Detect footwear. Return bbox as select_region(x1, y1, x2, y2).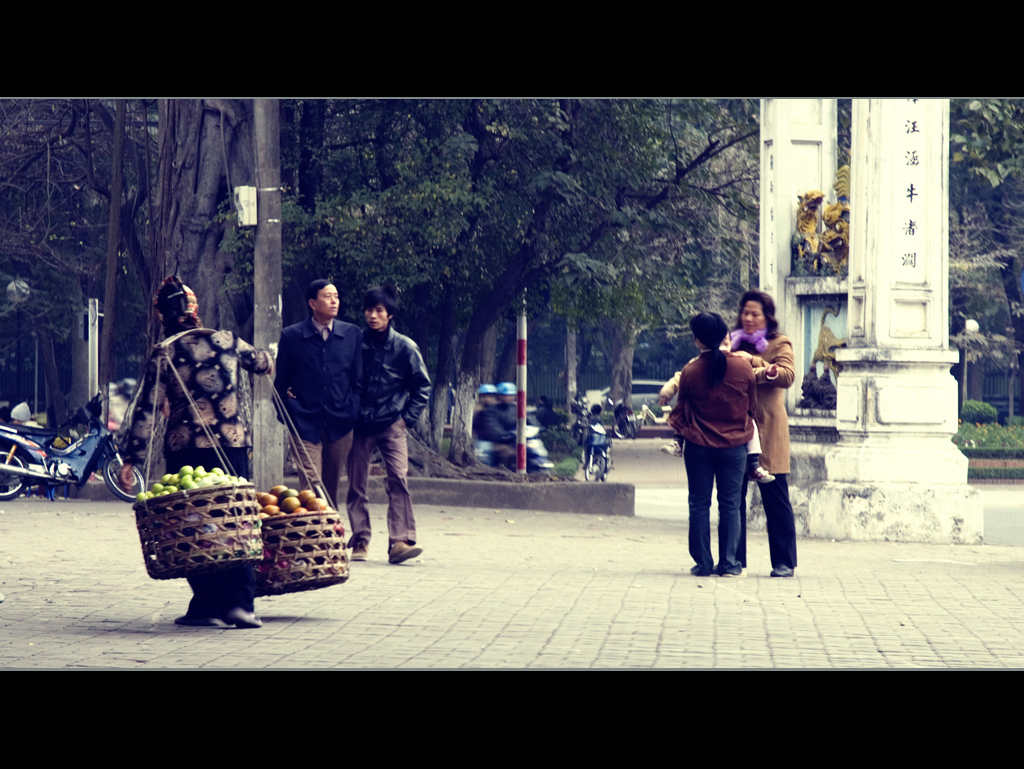
select_region(773, 565, 801, 585).
